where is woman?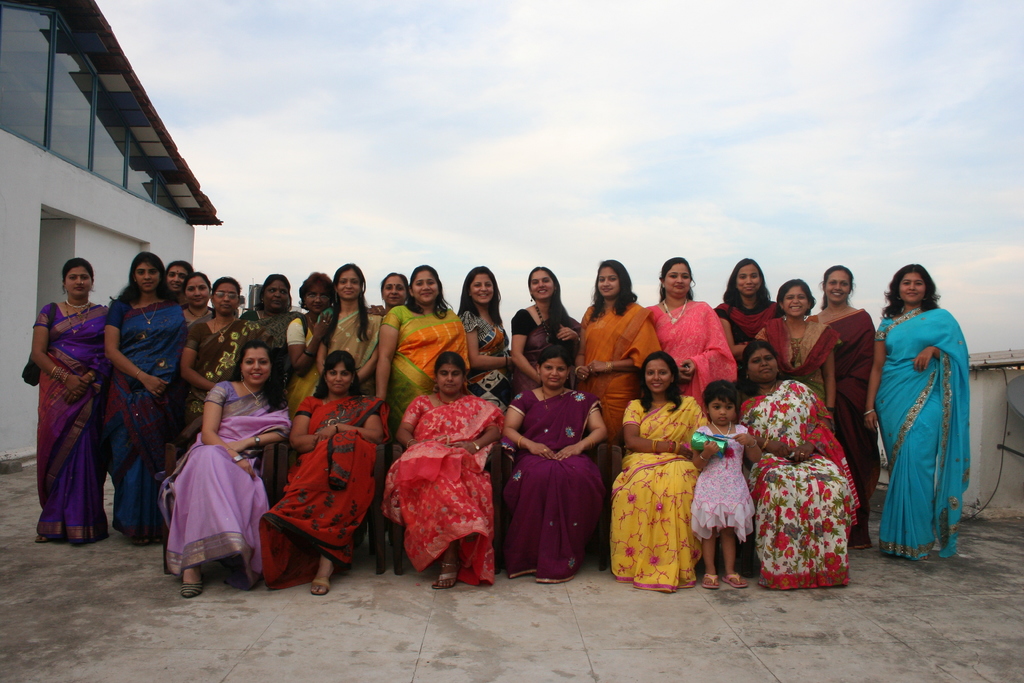
pyautogui.locateOnScreen(874, 251, 980, 562).
